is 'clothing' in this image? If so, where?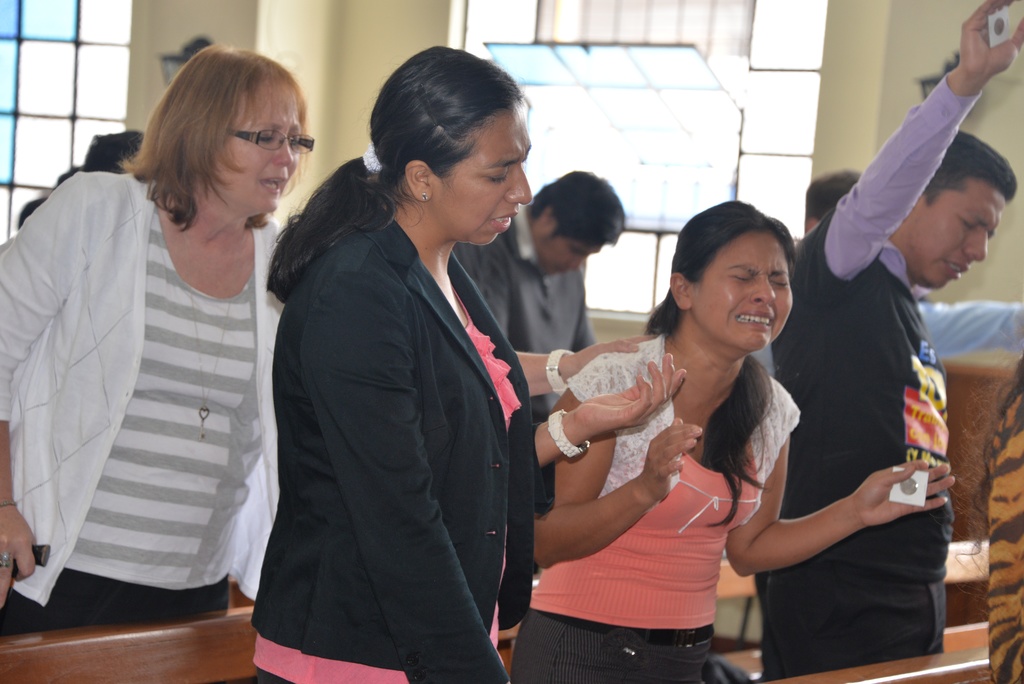
Yes, at <box>982,371,1023,683</box>.
